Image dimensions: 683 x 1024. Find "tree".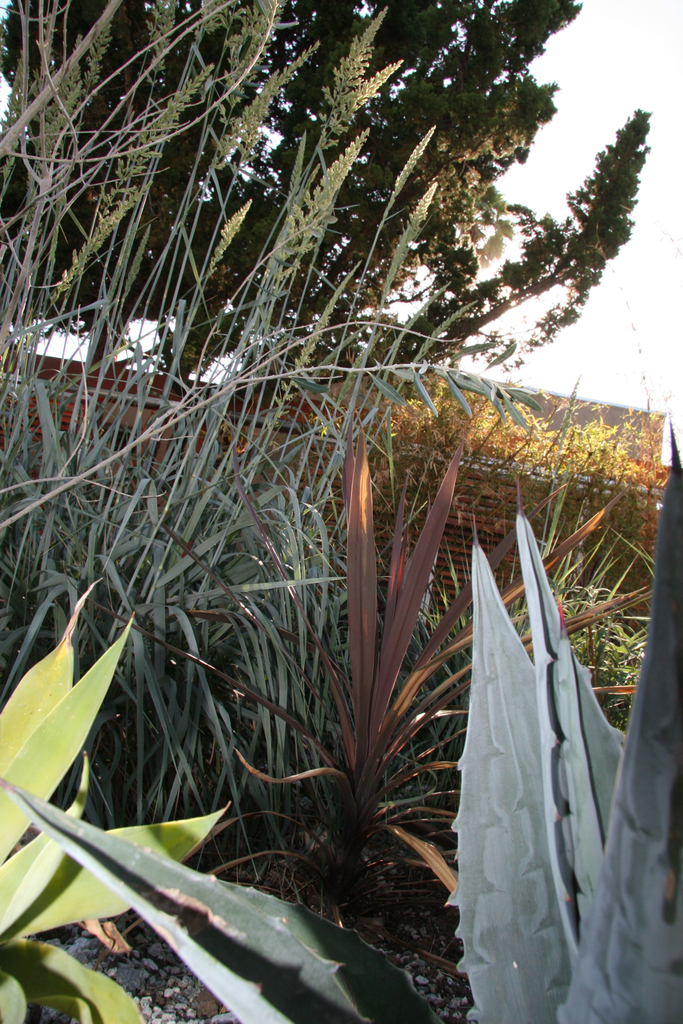
[x1=221, y1=40, x2=635, y2=440].
